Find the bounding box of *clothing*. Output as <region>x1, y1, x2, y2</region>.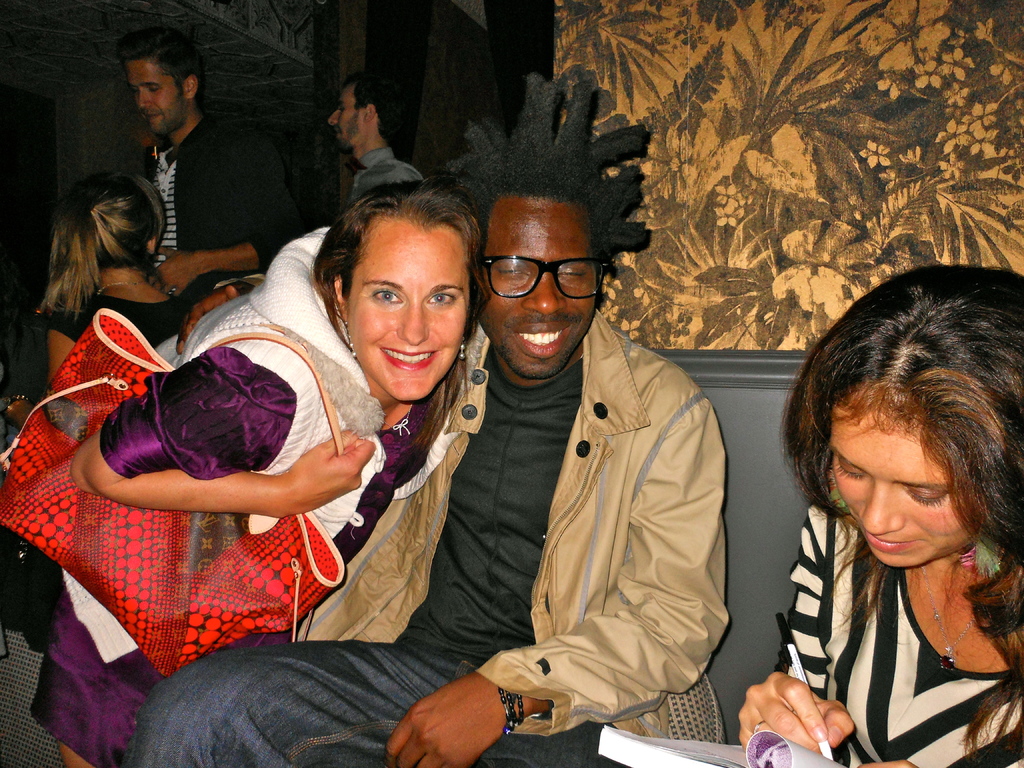
<region>122, 307, 731, 767</region>.
